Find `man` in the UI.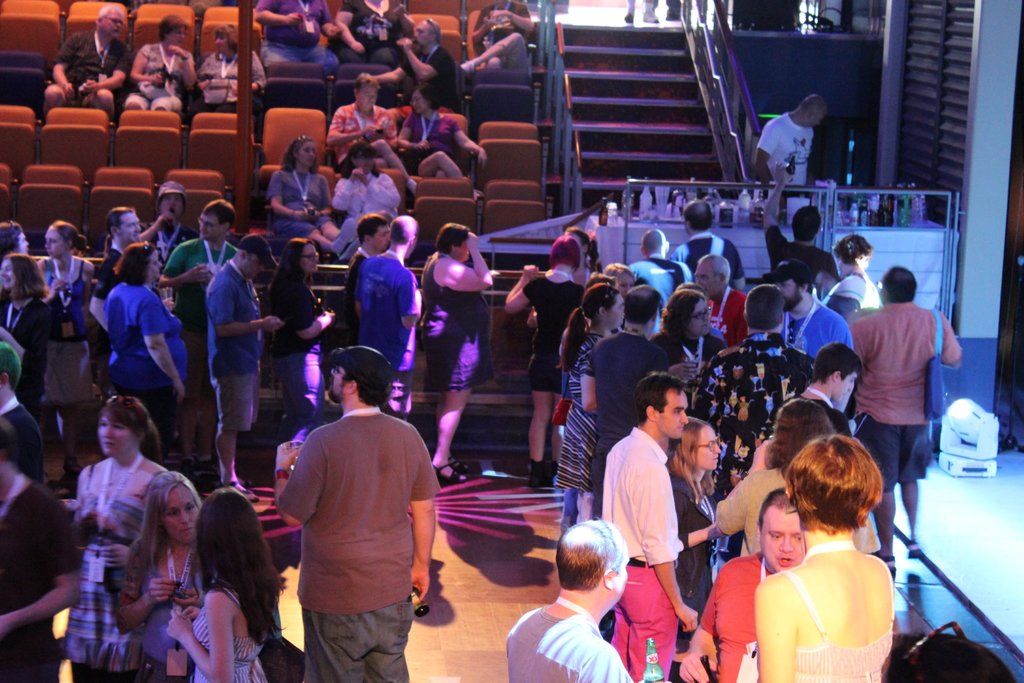
UI element at region(671, 200, 748, 293).
